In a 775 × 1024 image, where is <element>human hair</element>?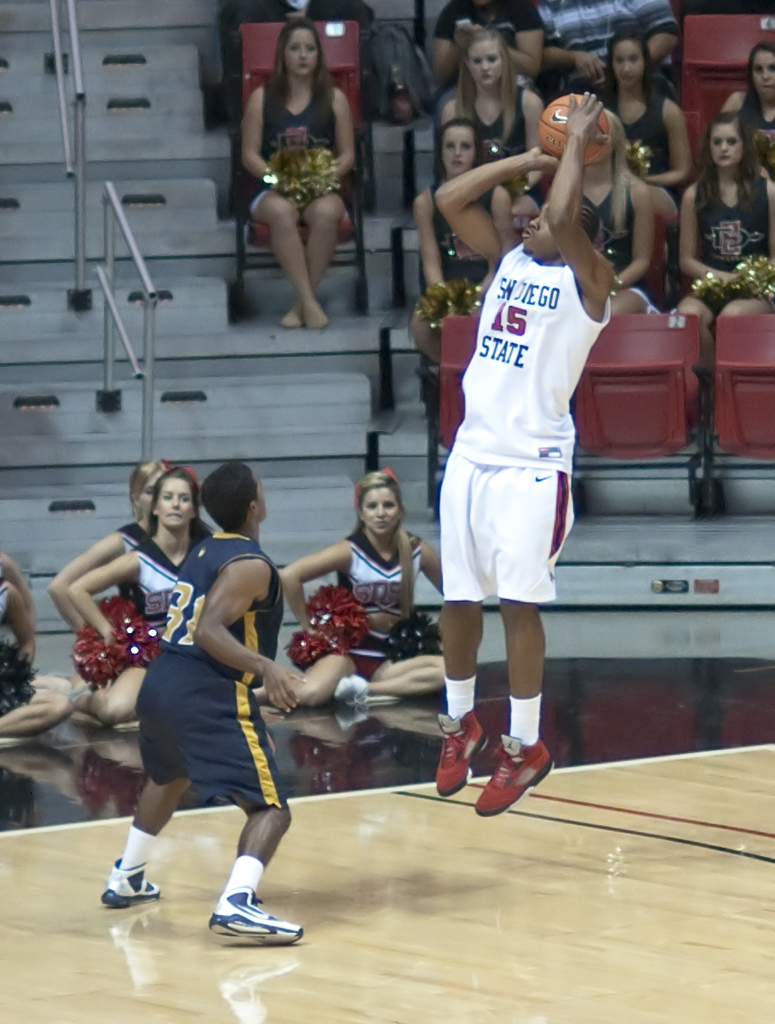
crop(198, 457, 256, 534).
